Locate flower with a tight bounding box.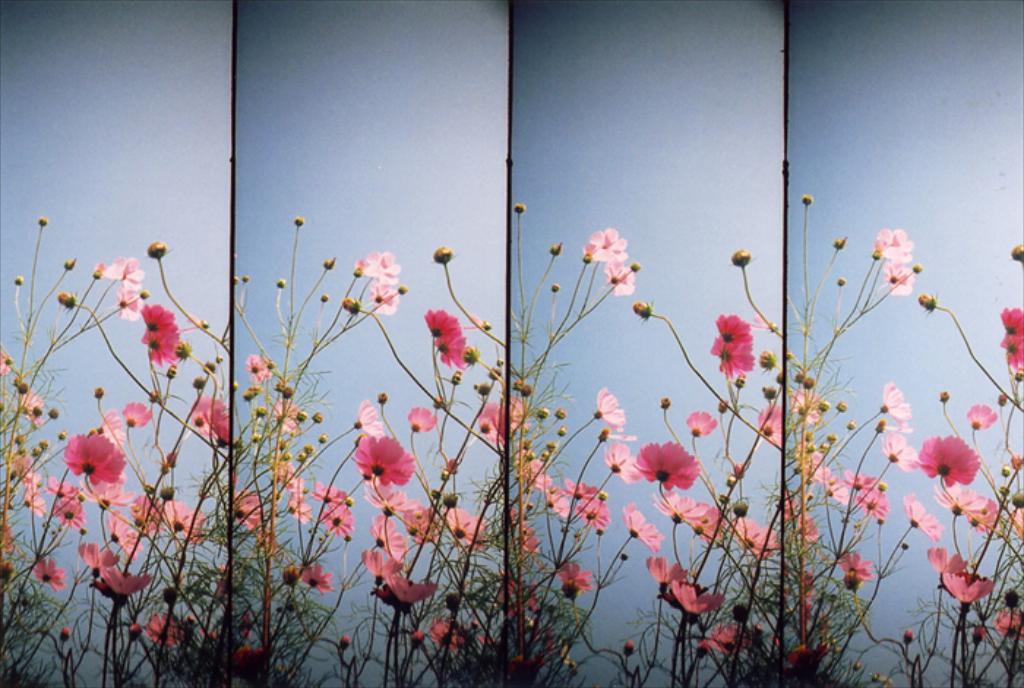
[x1=625, y1=499, x2=669, y2=553].
